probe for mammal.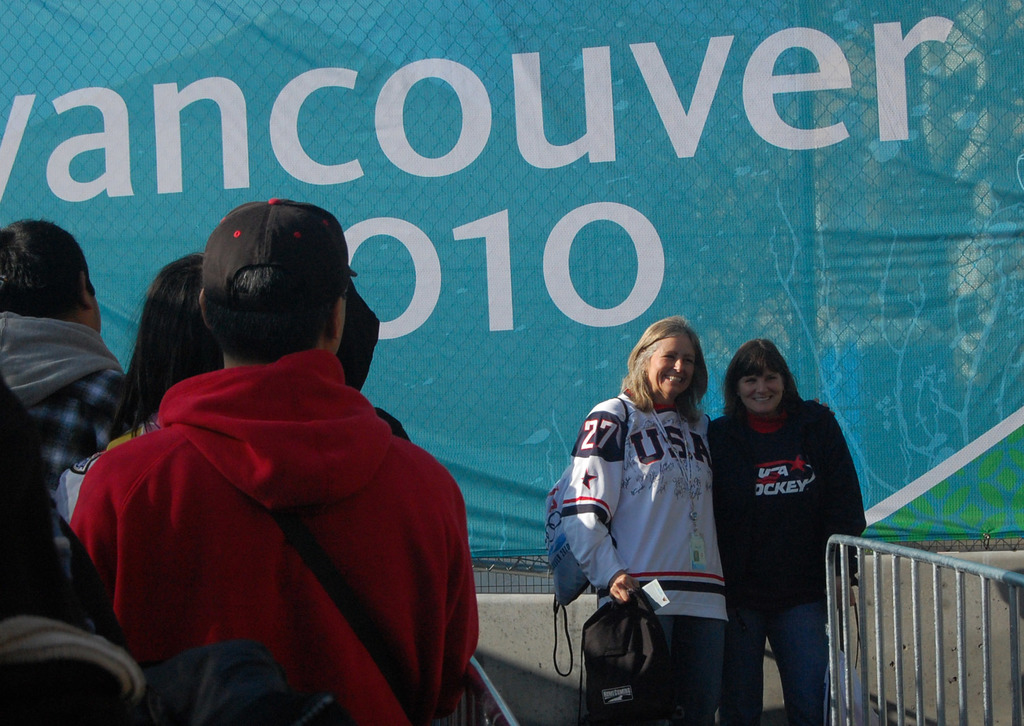
Probe result: bbox(556, 315, 840, 725).
